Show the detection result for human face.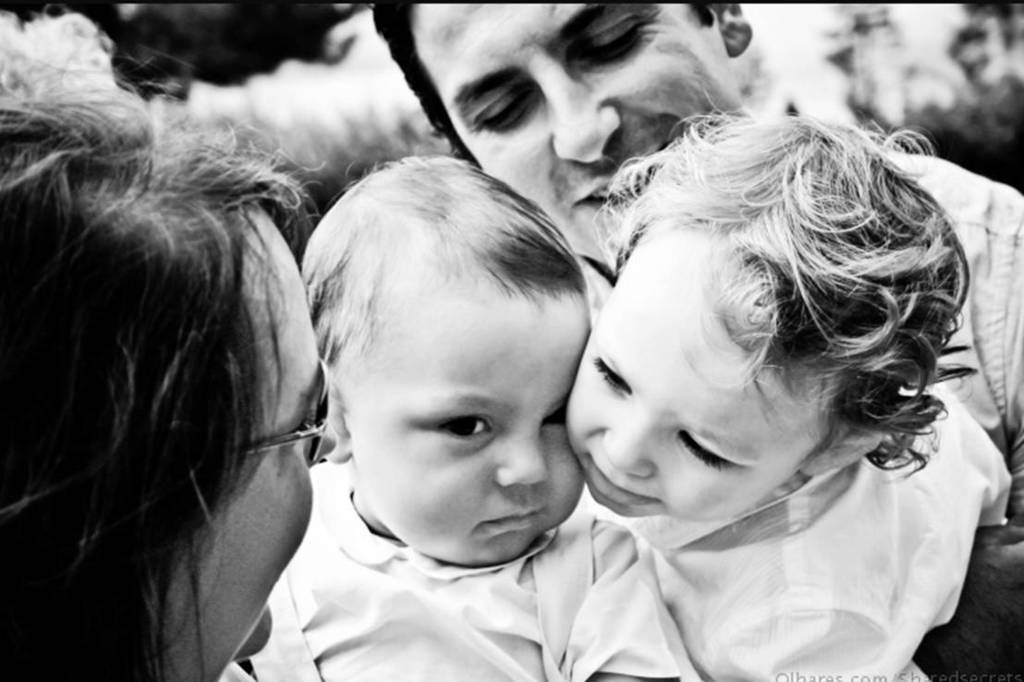
342, 287, 589, 566.
